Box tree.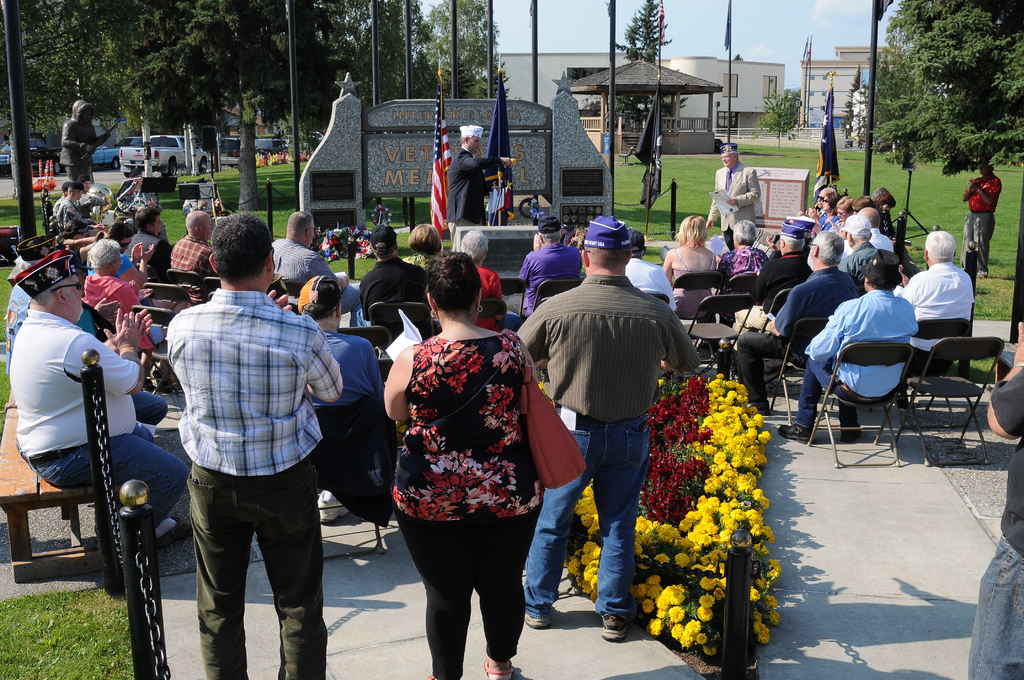
[880,4,1020,198].
